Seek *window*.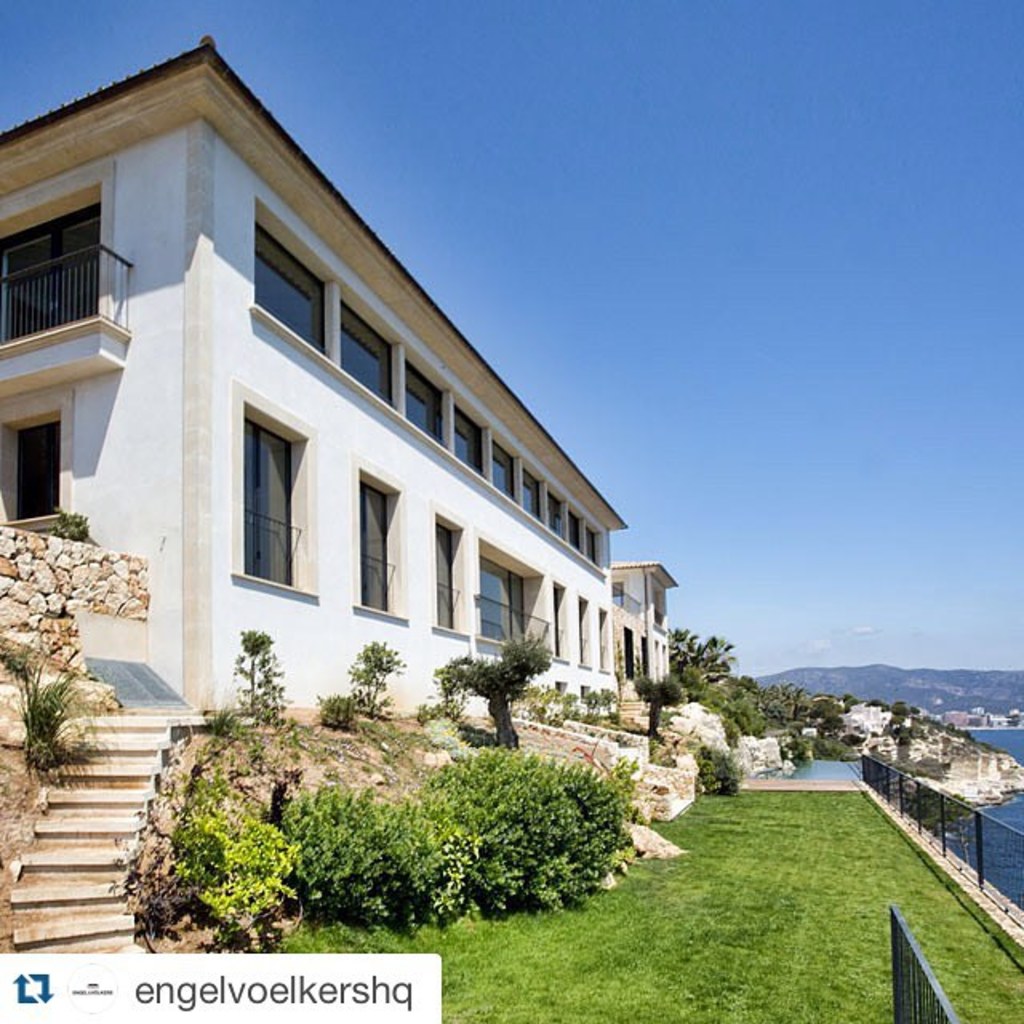
<region>549, 498, 563, 533</region>.
